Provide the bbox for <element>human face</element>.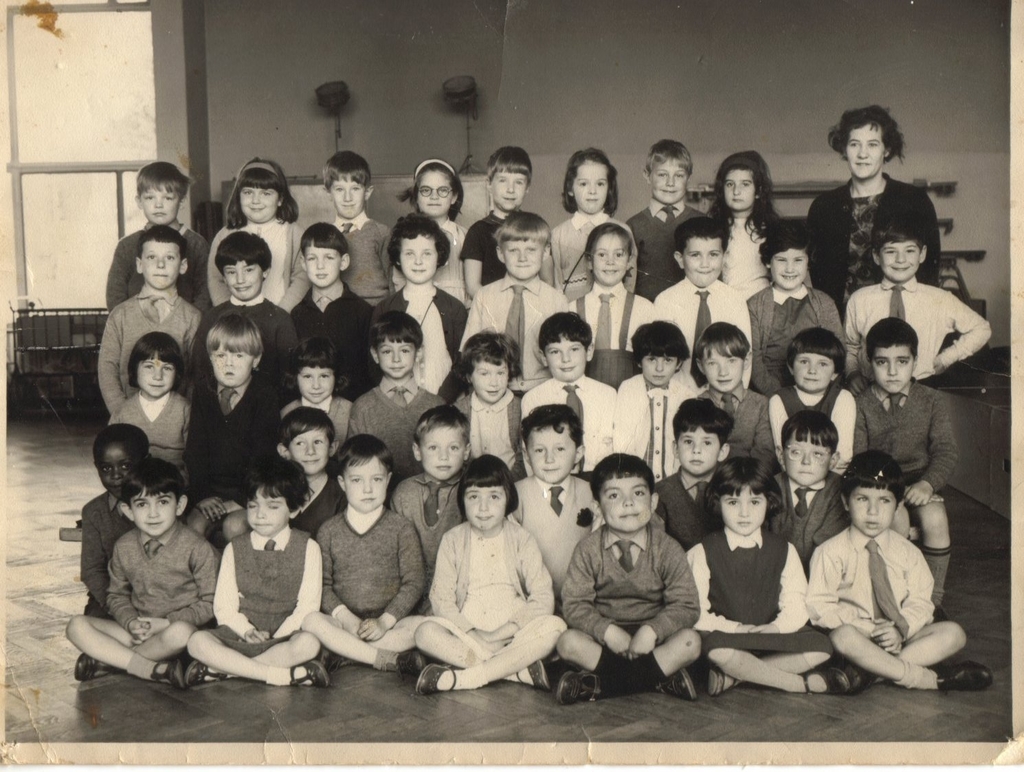
rect(421, 426, 466, 481).
